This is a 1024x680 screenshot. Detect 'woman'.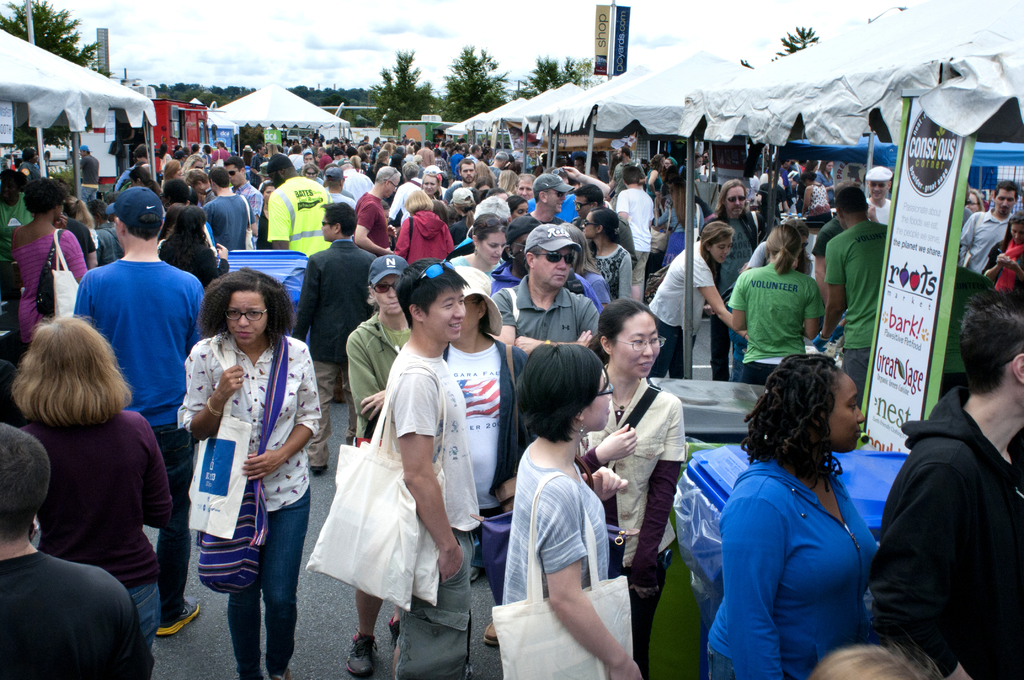
box(5, 318, 175, 679).
